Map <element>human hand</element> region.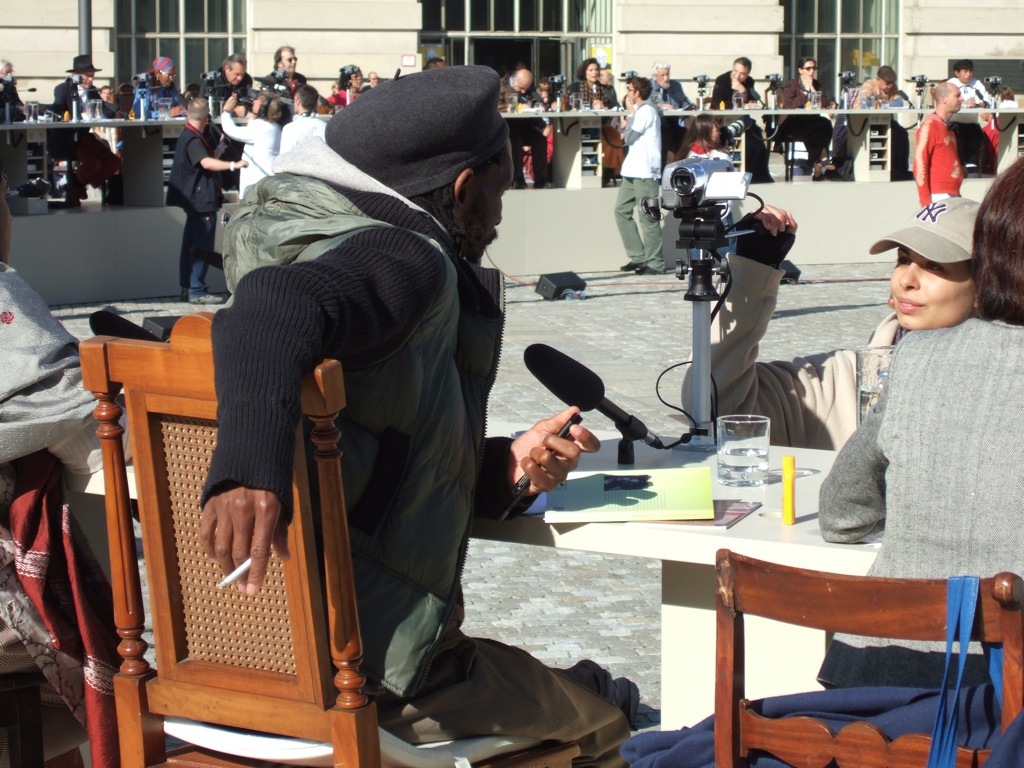
Mapped to bbox(233, 159, 248, 171).
